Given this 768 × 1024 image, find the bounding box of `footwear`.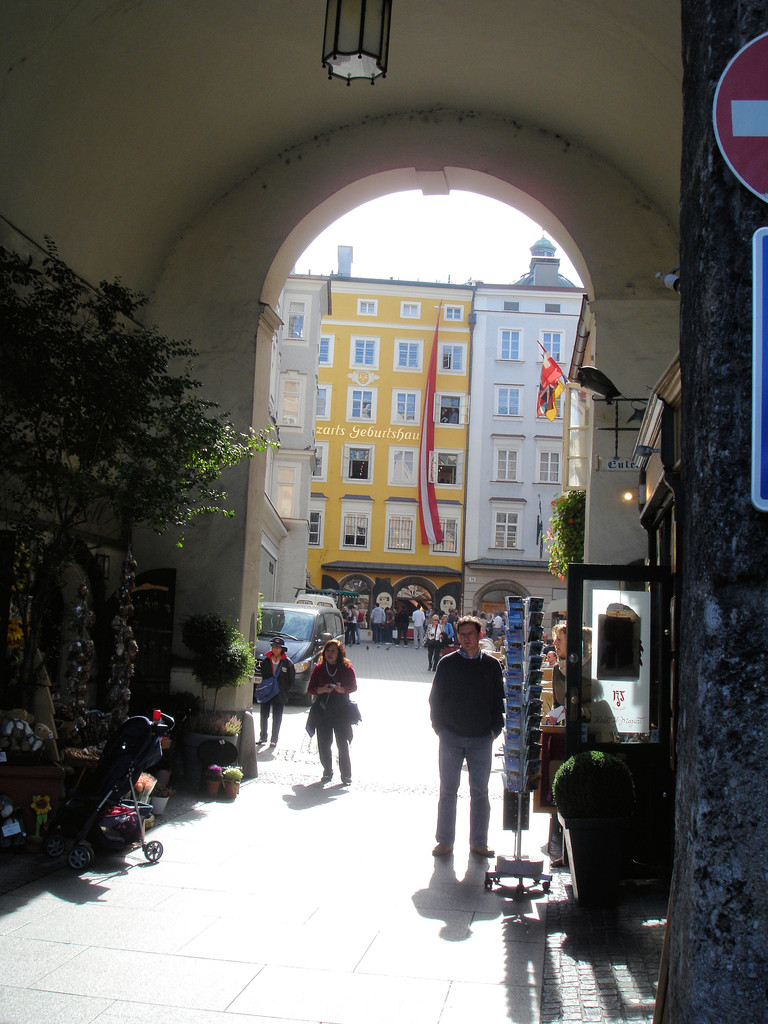
475 850 498 858.
